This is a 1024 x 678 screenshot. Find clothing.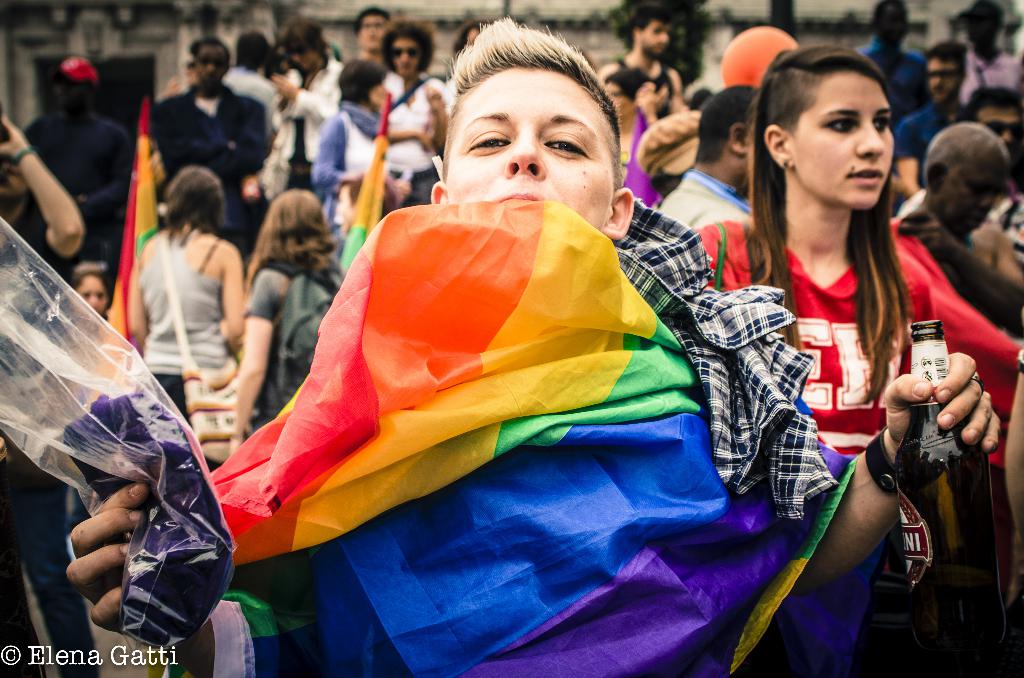
Bounding box: 152:89:267:268.
